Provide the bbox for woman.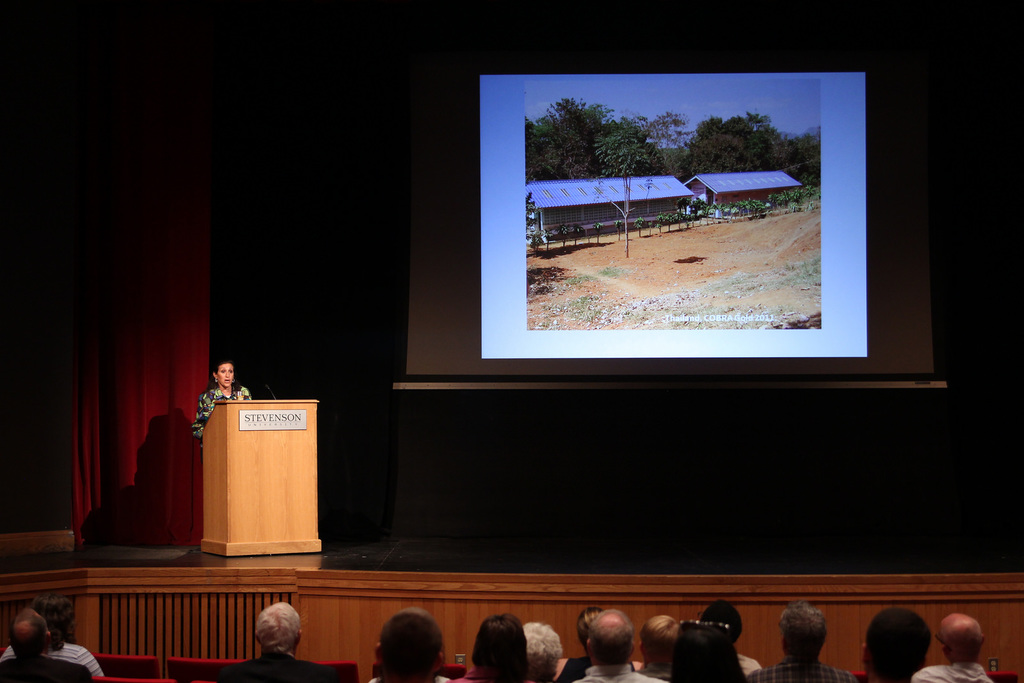
crop(189, 362, 254, 461).
